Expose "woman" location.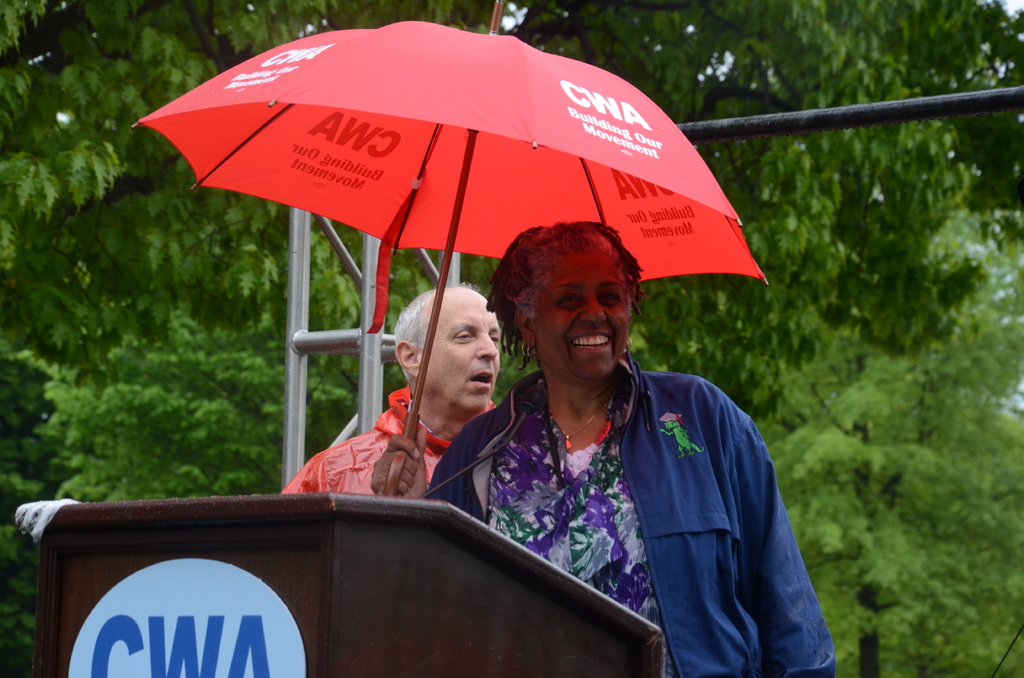
Exposed at 447/180/803/659.
